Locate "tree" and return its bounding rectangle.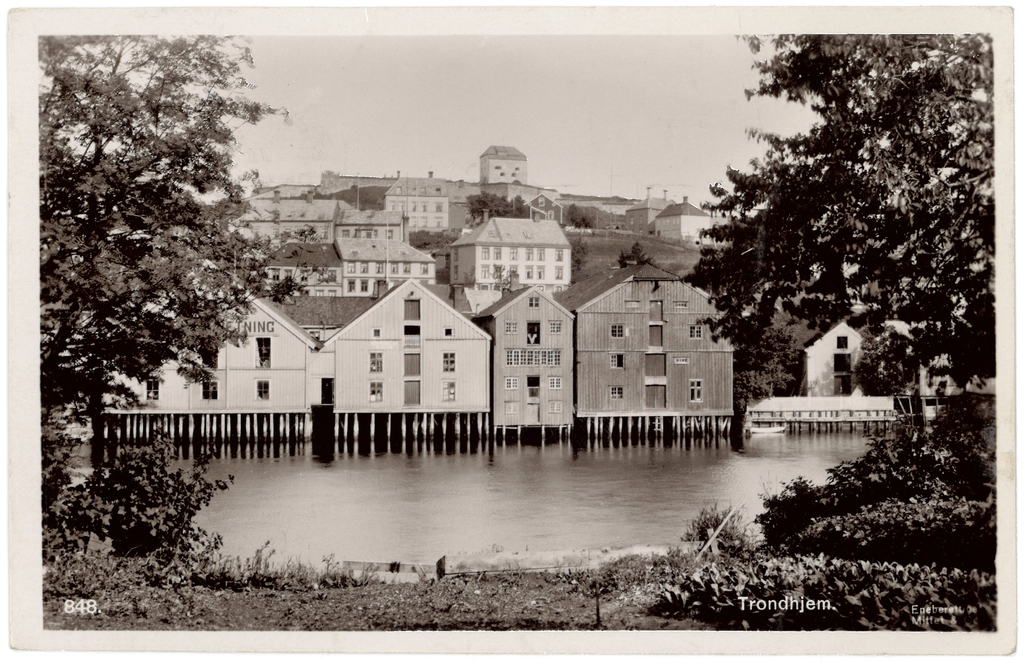
{"x1": 560, "y1": 200, "x2": 597, "y2": 230}.
